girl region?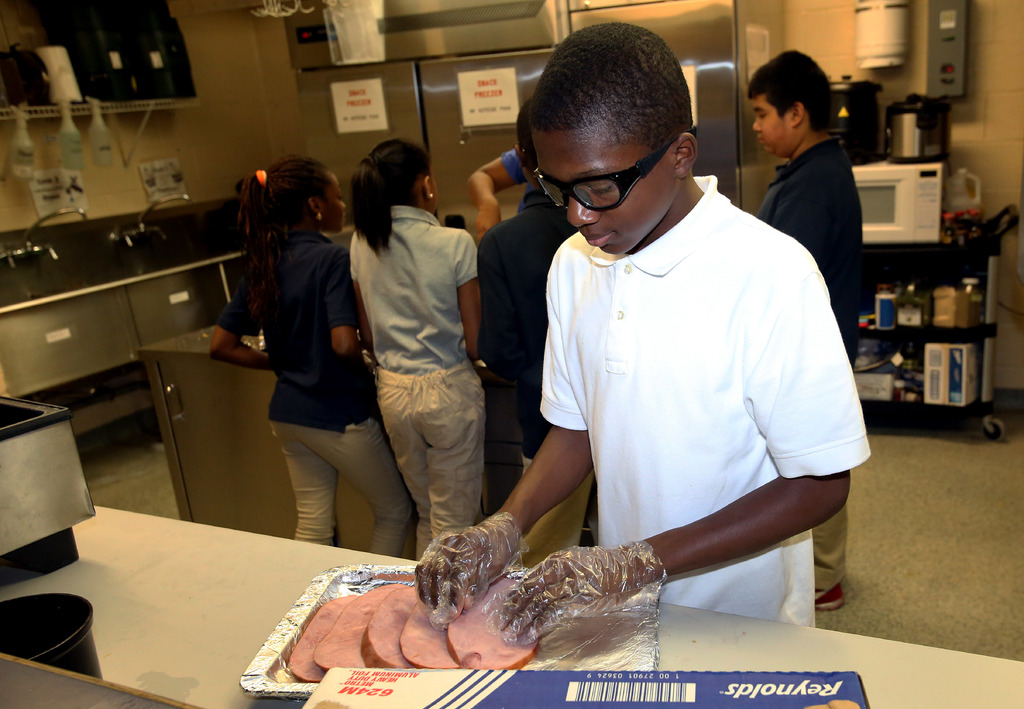
<region>348, 137, 485, 558</region>
